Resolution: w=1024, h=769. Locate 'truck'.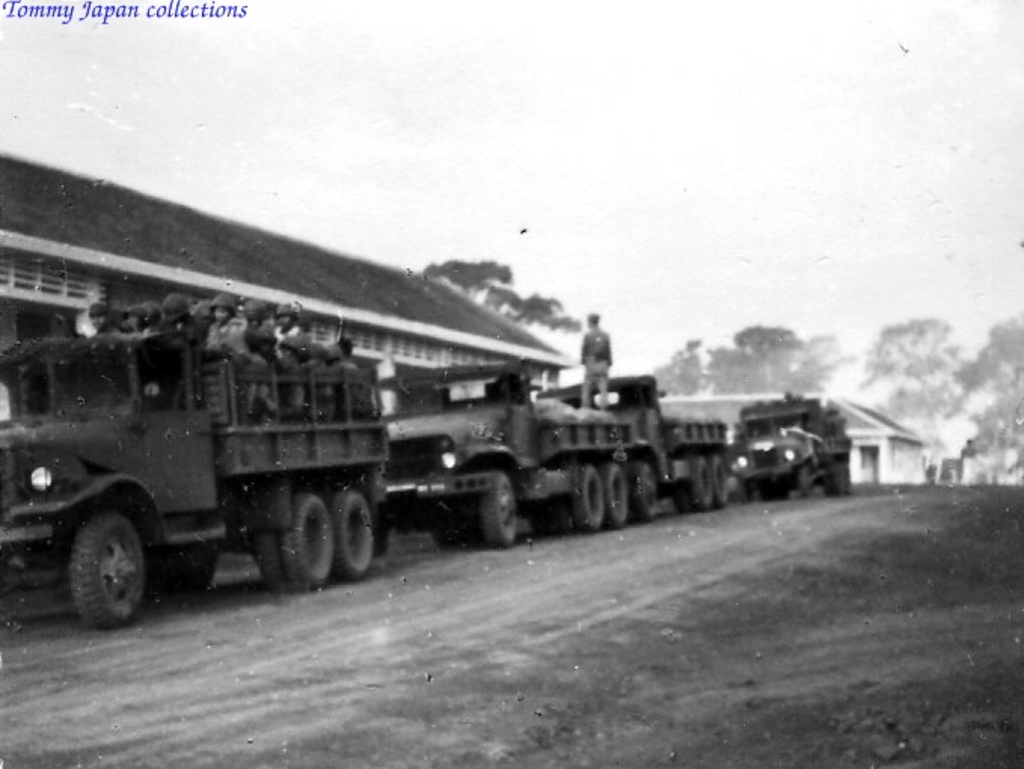
locate(727, 383, 857, 505).
